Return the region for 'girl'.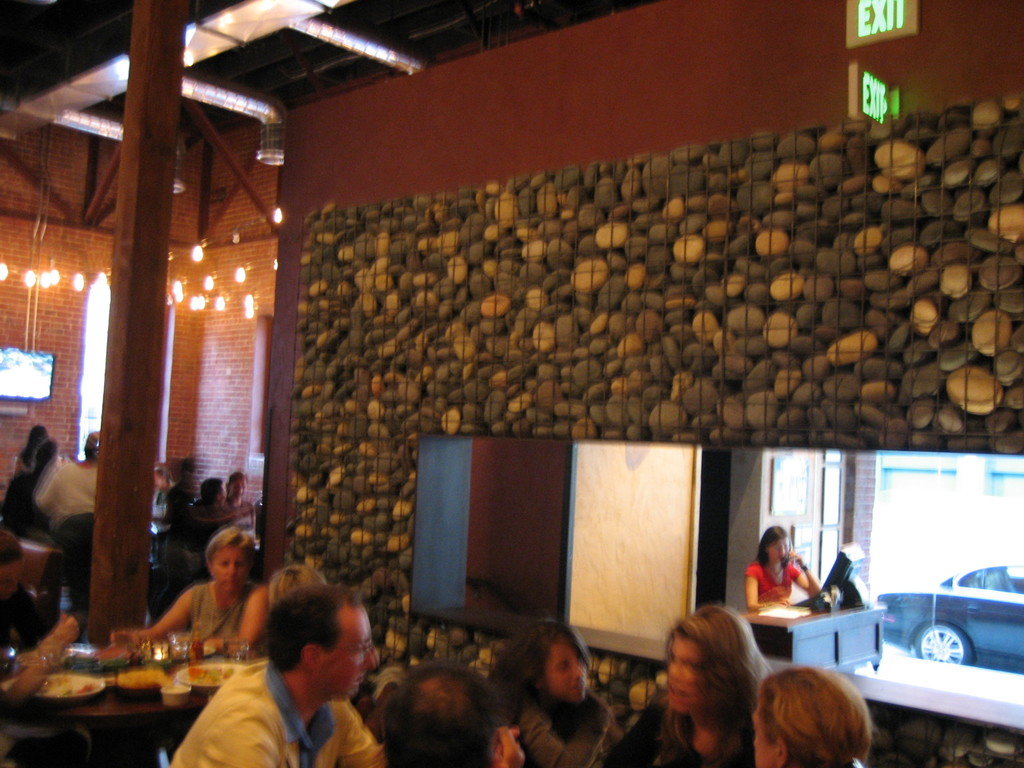
503,623,606,766.
